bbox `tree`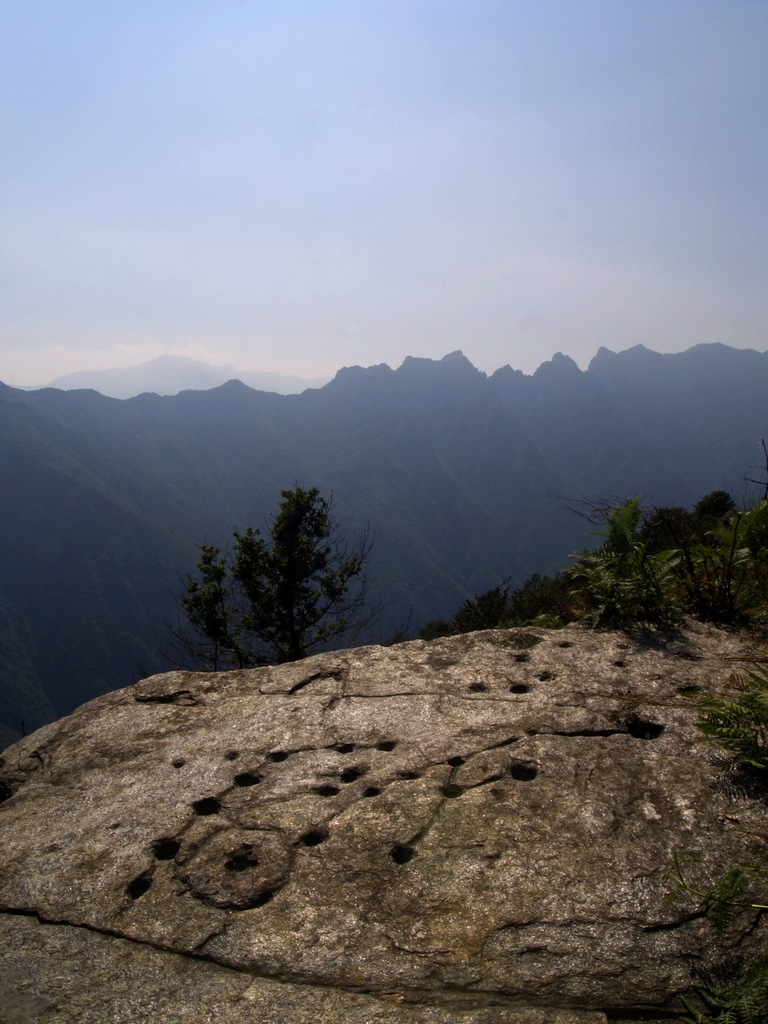
(x1=204, y1=467, x2=377, y2=652)
